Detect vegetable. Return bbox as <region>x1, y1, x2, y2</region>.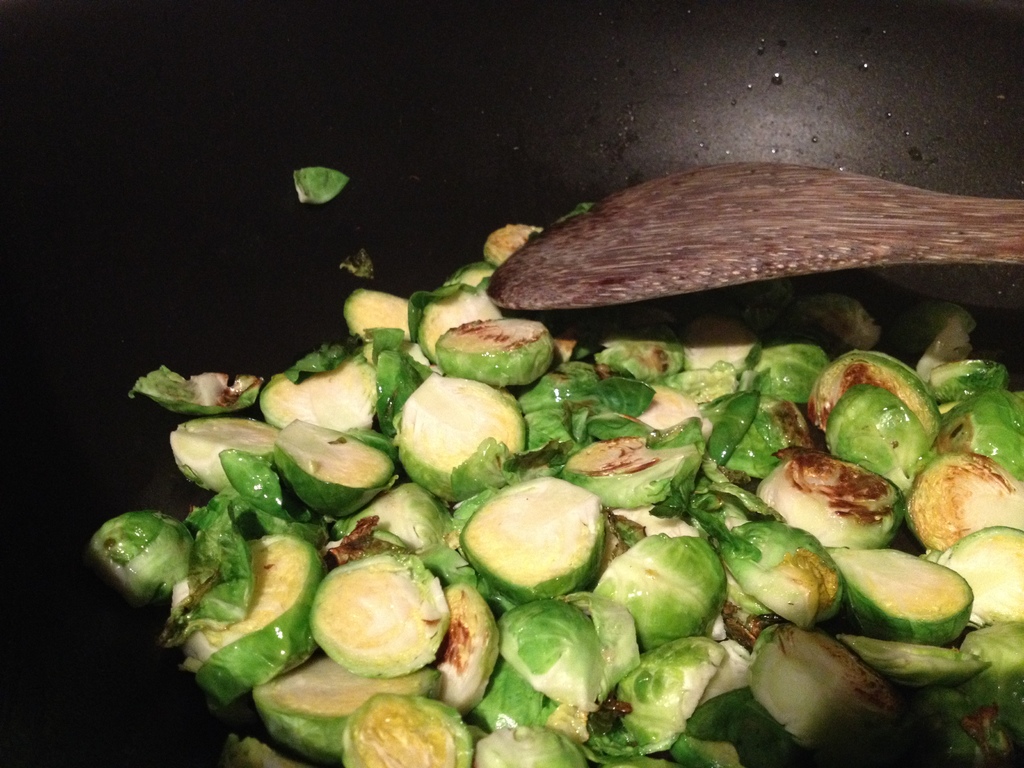
<region>294, 164, 348, 205</region>.
